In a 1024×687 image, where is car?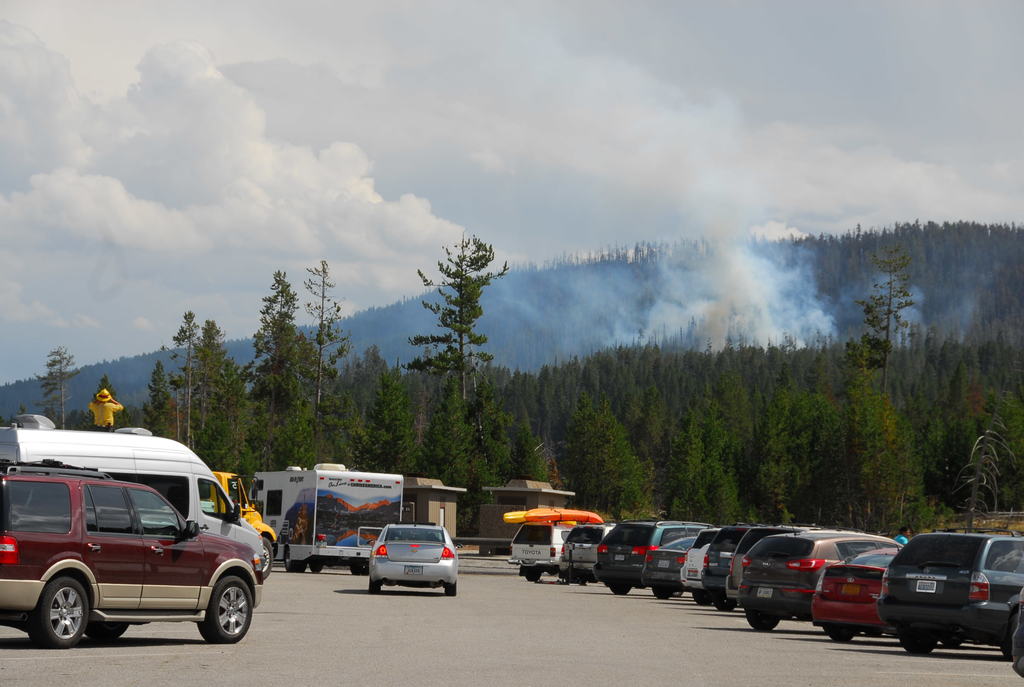
{"left": 740, "top": 531, "right": 902, "bottom": 633}.
